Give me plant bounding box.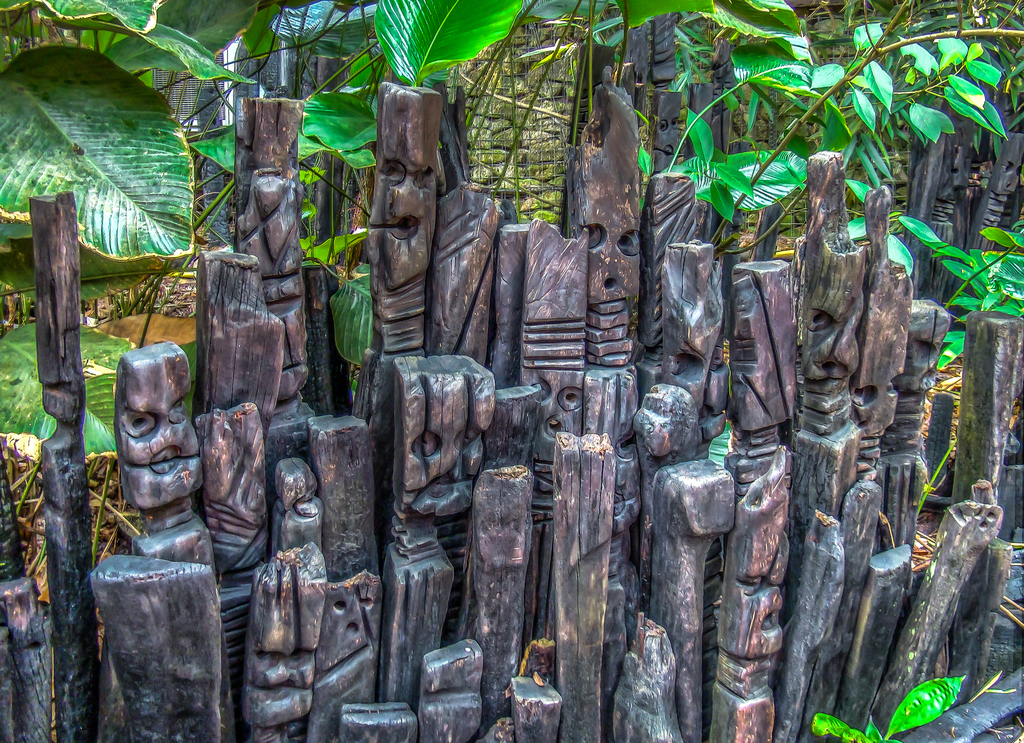
select_region(0, 444, 177, 740).
